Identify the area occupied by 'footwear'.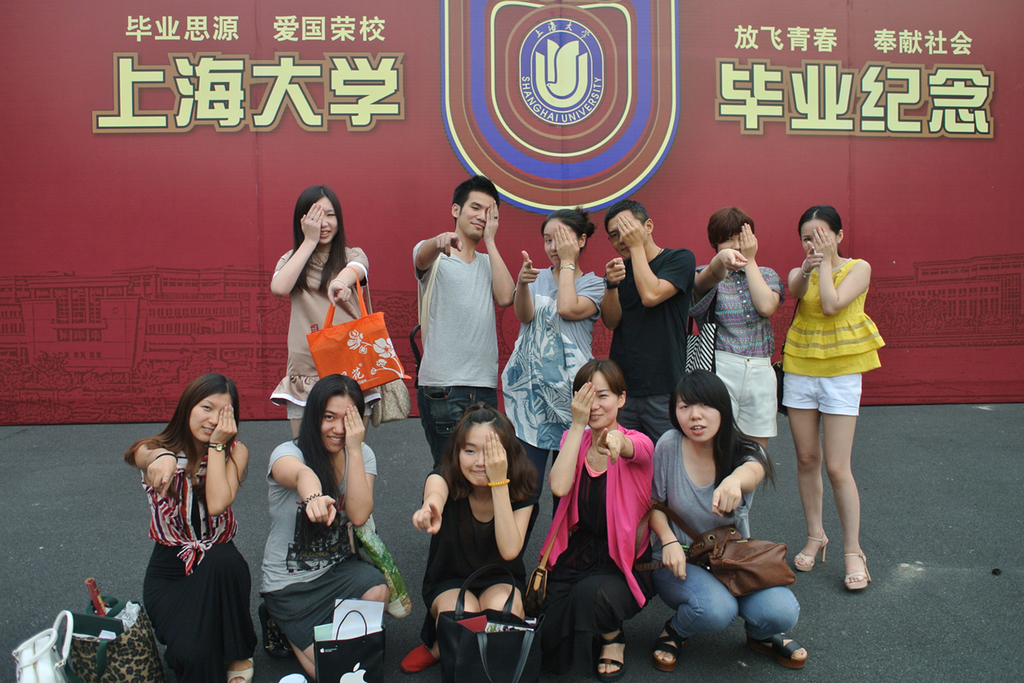
Area: x1=845 y1=550 x2=872 y2=591.
